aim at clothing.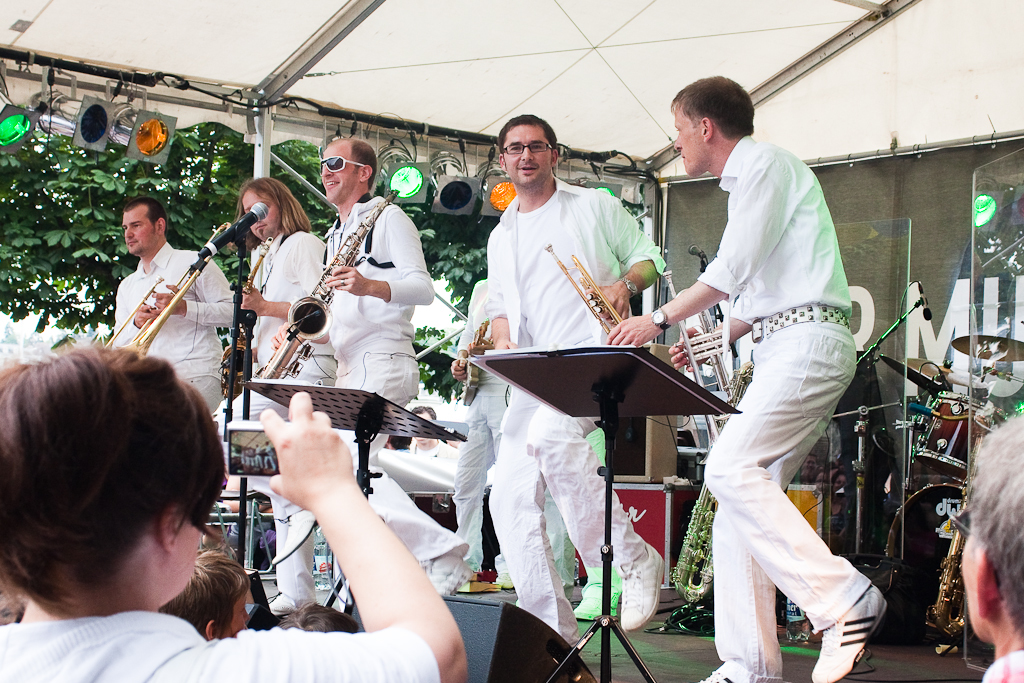
Aimed at (x1=481, y1=175, x2=661, y2=643).
